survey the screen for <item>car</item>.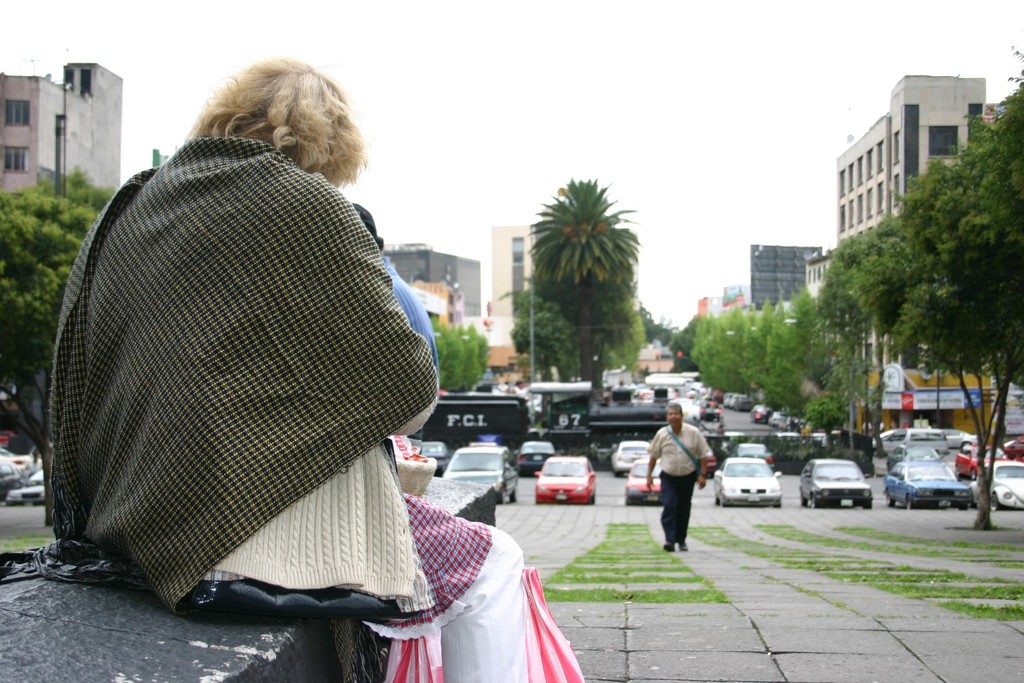
Survey found: (0, 462, 21, 504).
